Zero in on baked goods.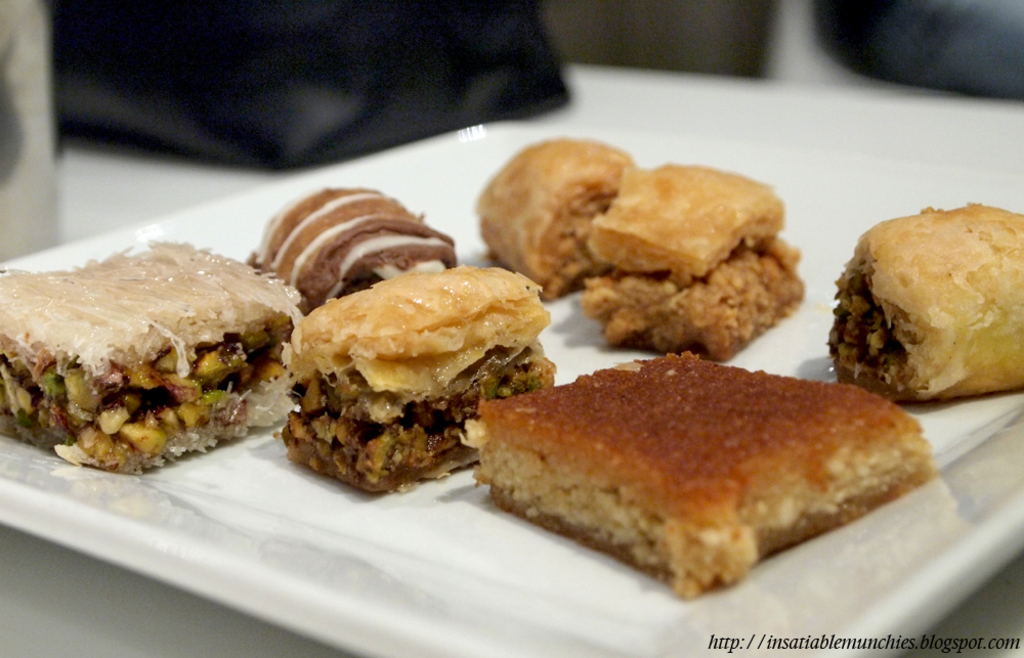
Zeroed in: bbox=(825, 194, 1023, 406).
